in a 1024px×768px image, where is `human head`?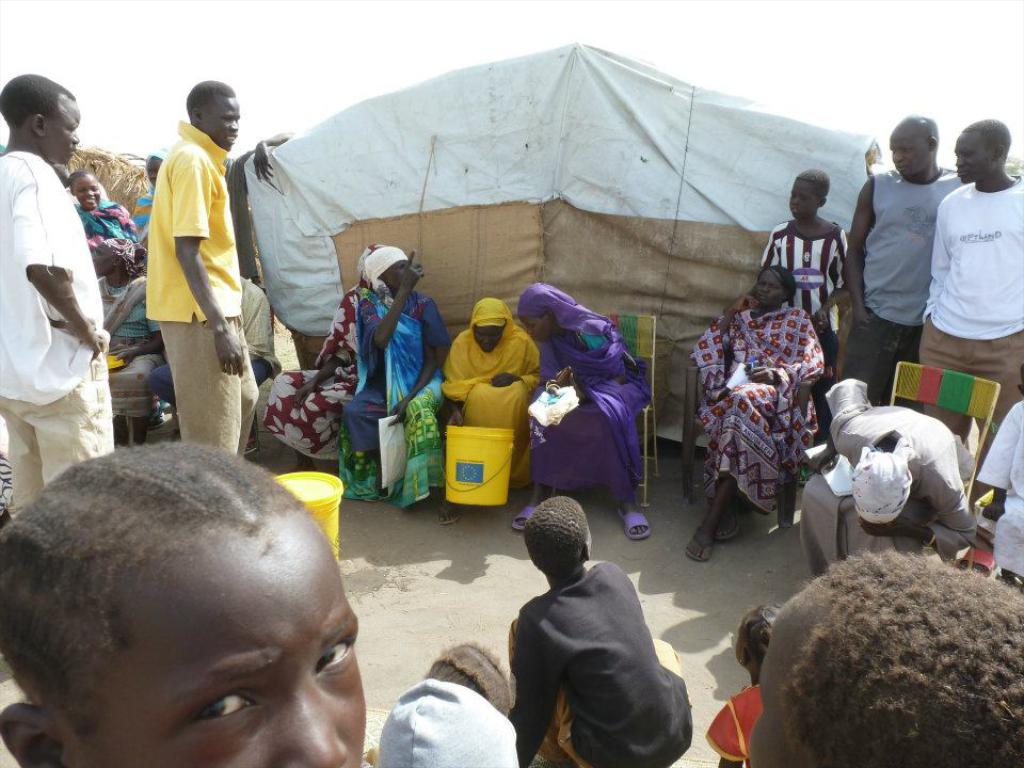
<region>0, 430, 362, 767</region>.
